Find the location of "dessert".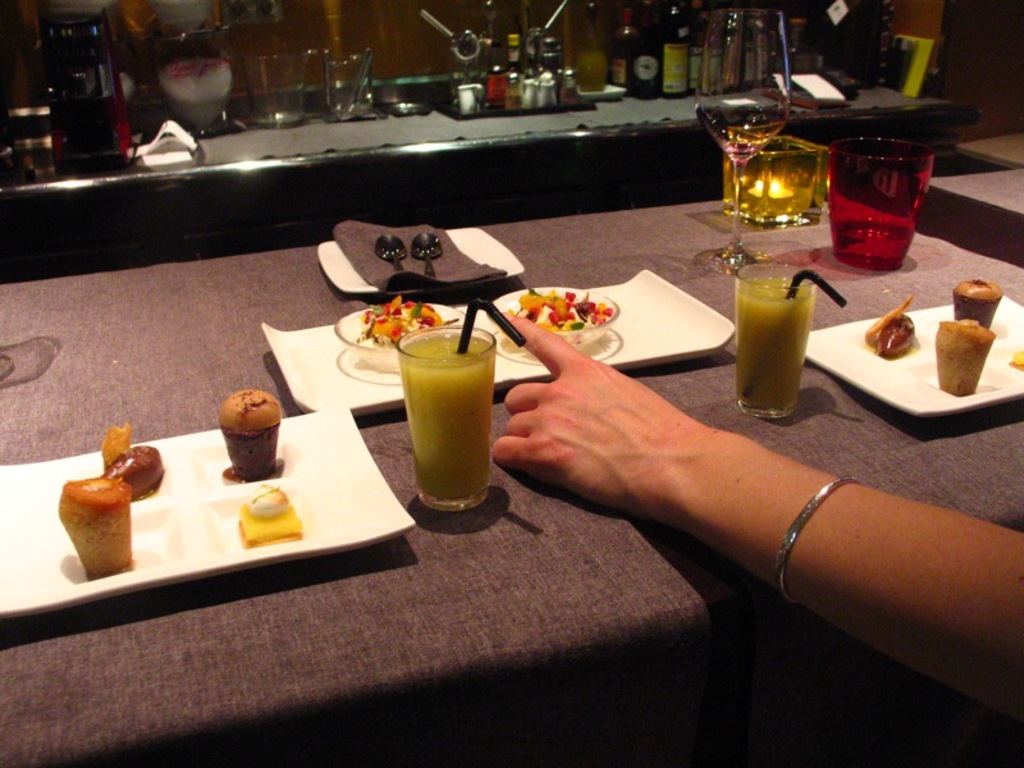
Location: rect(932, 320, 993, 398).
